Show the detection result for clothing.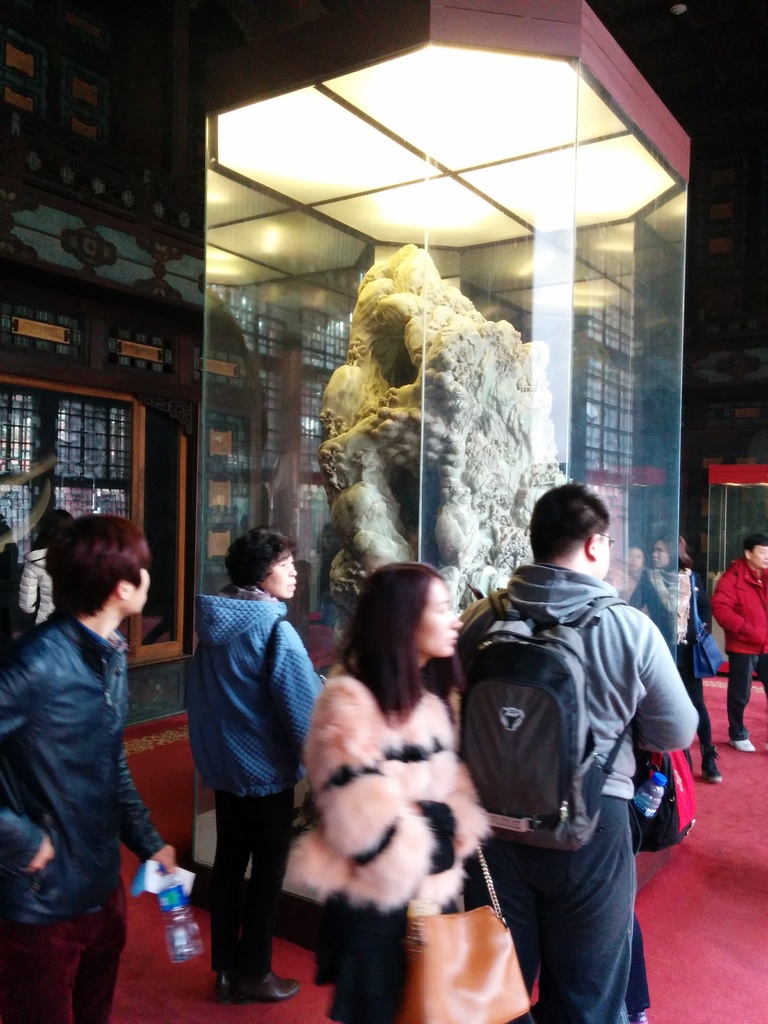
rect(454, 566, 685, 804).
